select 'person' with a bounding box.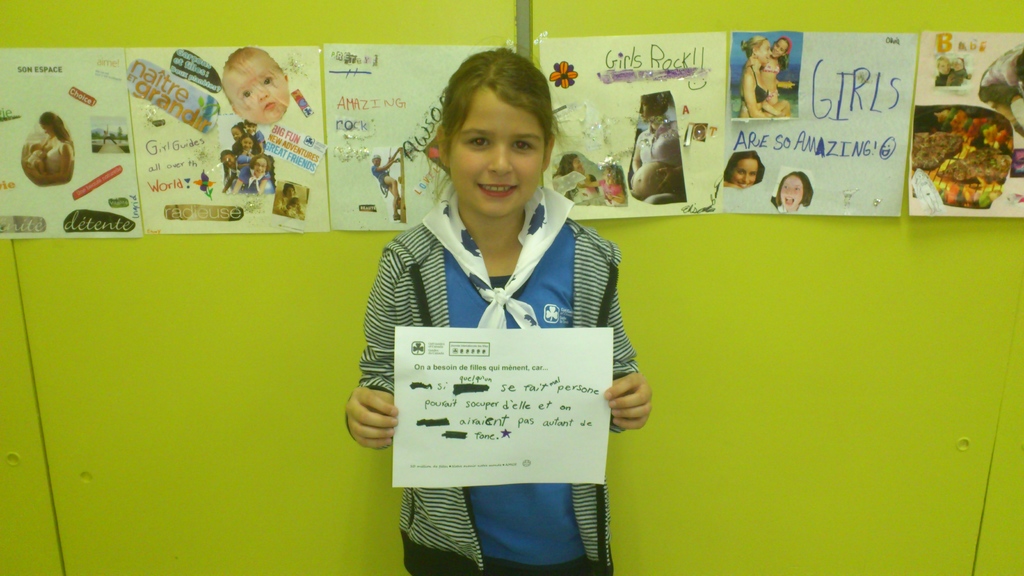
rect(952, 56, 973, 86).
